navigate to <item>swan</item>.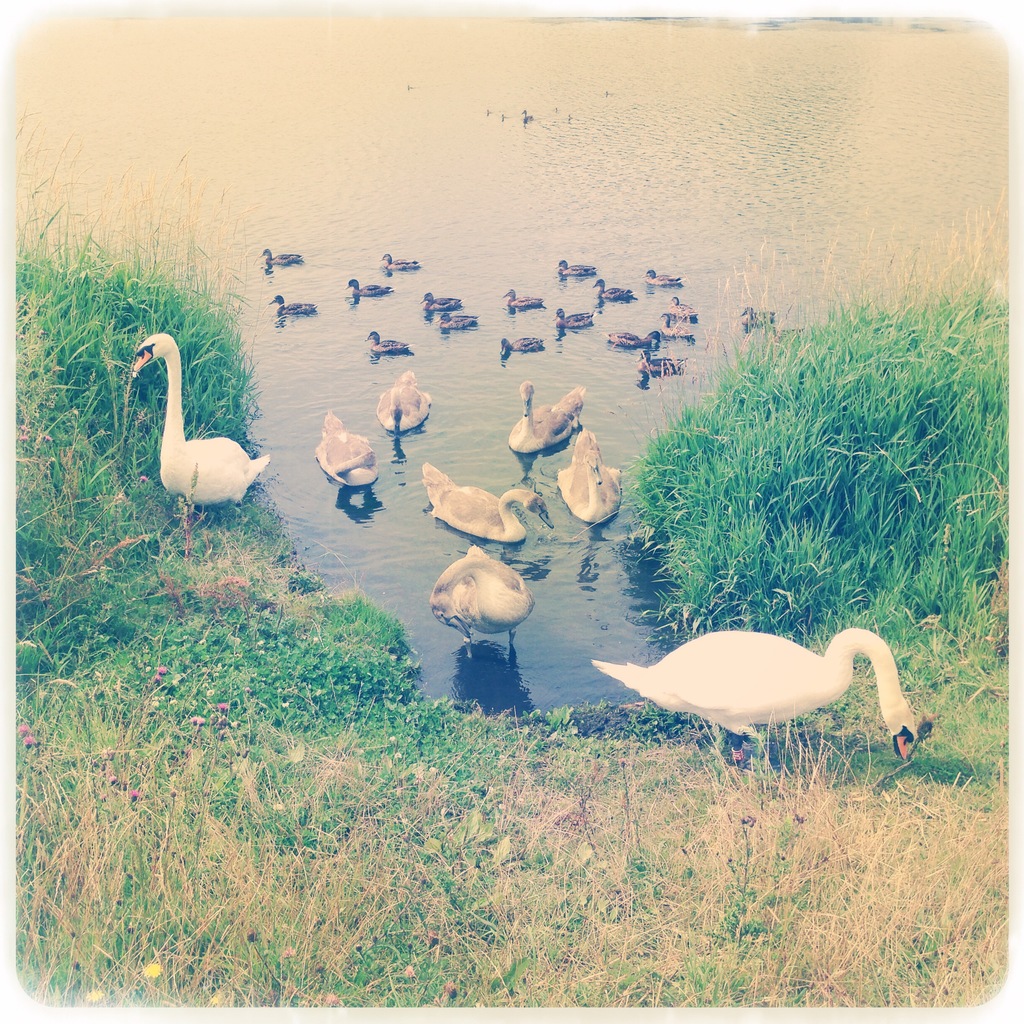
Navigation target: [x1=426, y1=547, x2=543, y2=655].
